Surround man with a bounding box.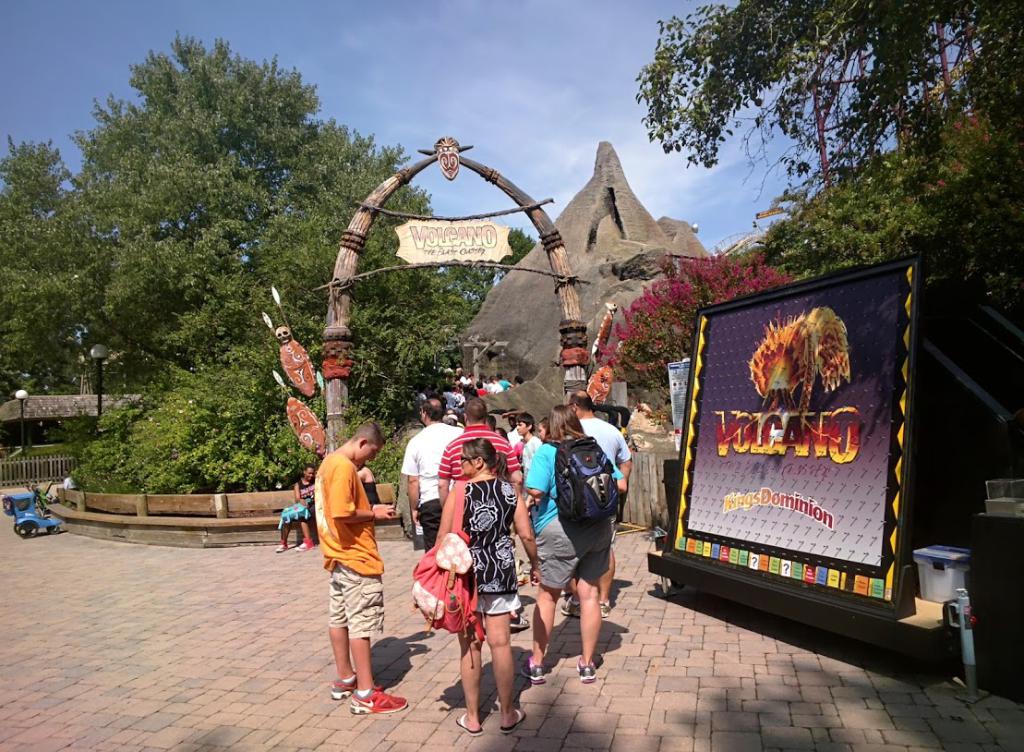
locate(295, 411, 400, 720).
